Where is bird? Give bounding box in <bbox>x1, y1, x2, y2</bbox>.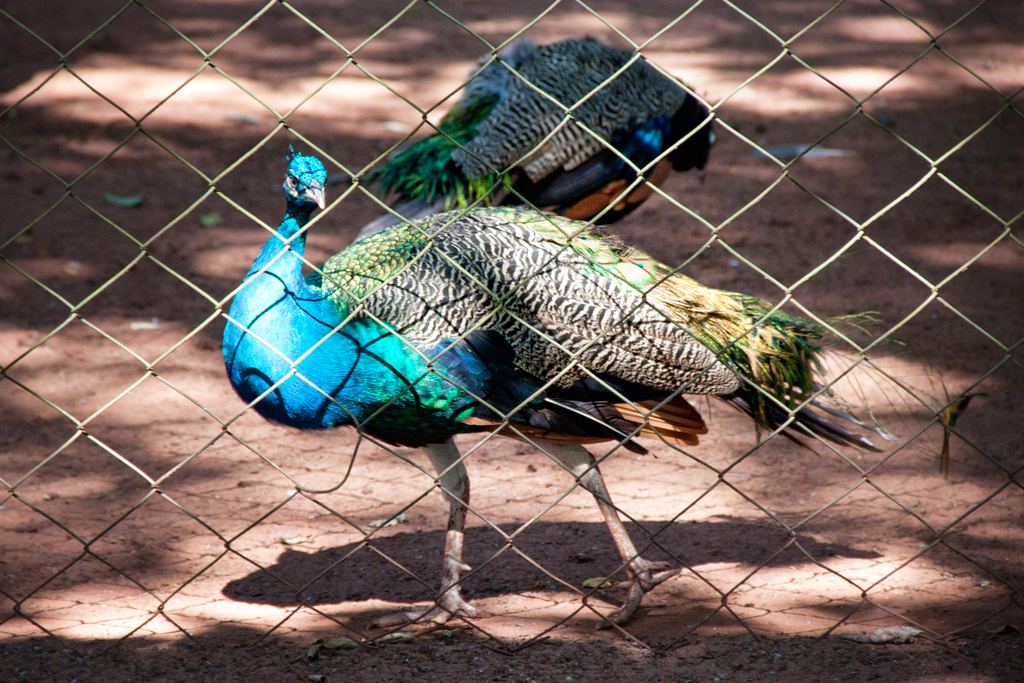
<bbox>207, 104, 909, 605</bbox>.
